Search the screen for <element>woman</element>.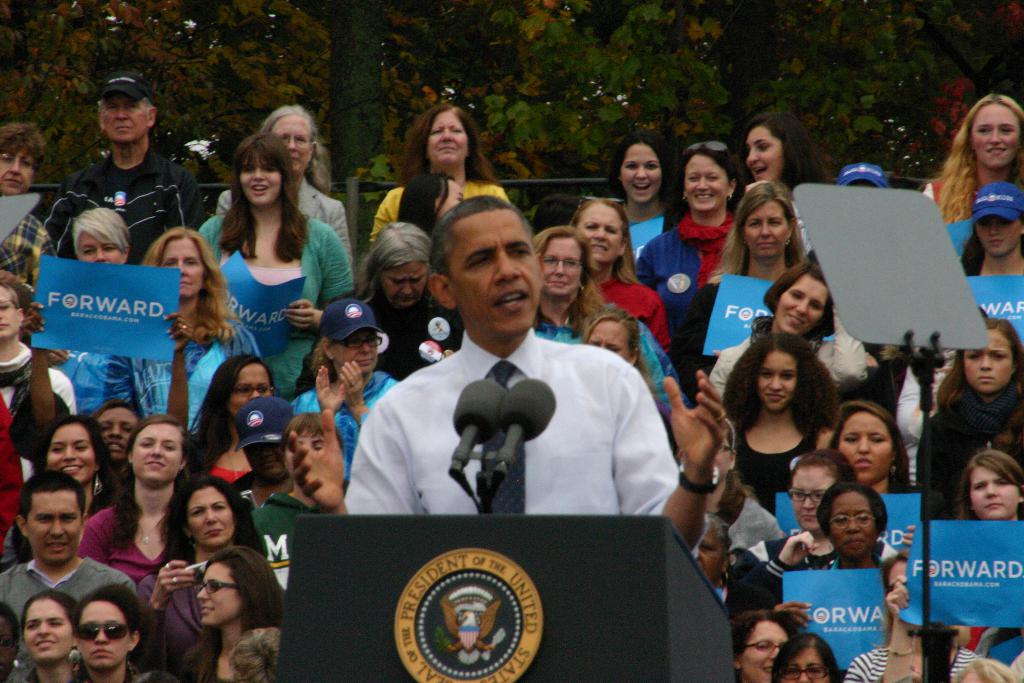
Found at <region>605, 135, 671, 267</region>.
